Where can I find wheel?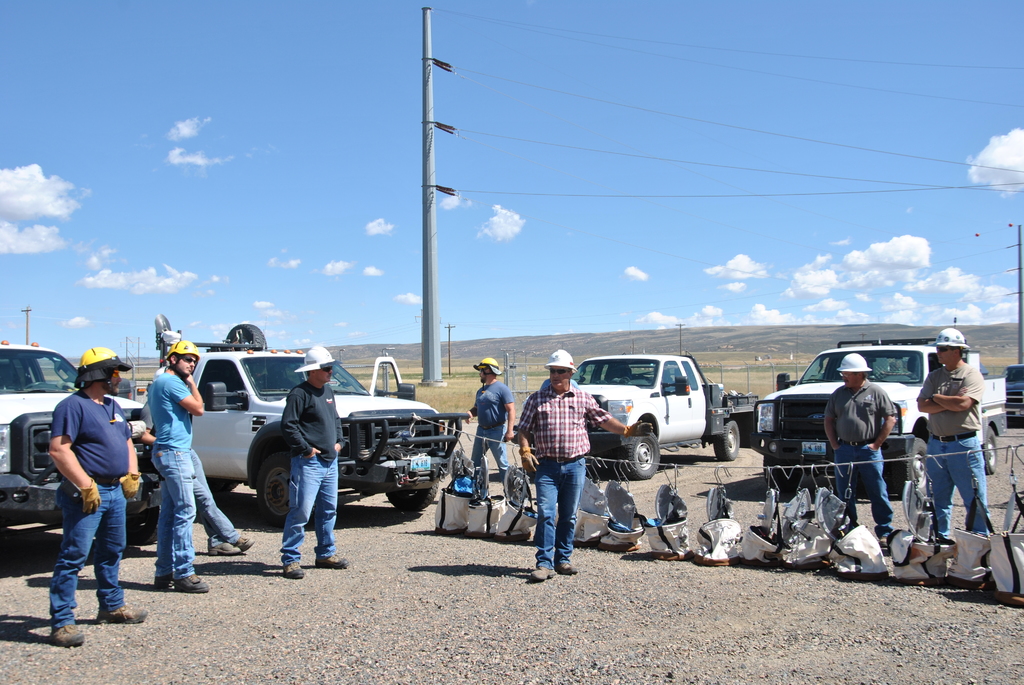
You can find it at 253, 449, 293, 526.
